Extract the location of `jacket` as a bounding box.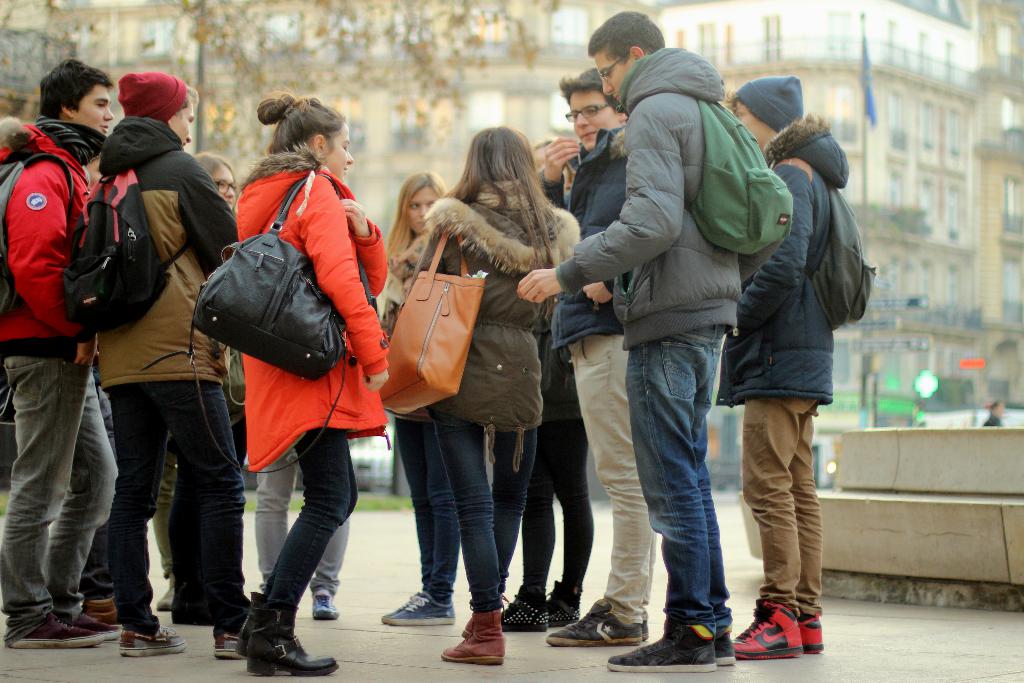
(716,119,858,408).
